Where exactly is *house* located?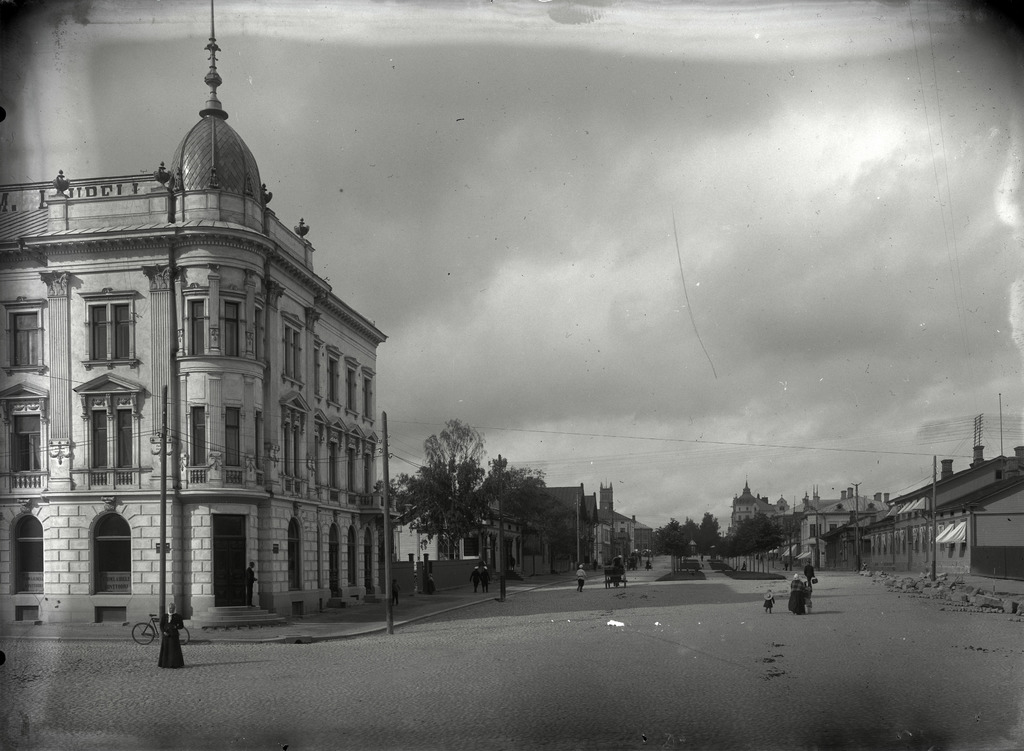
Its bounding box is pyautogui.locateOnScreen(801, 442, 1023, 577).
